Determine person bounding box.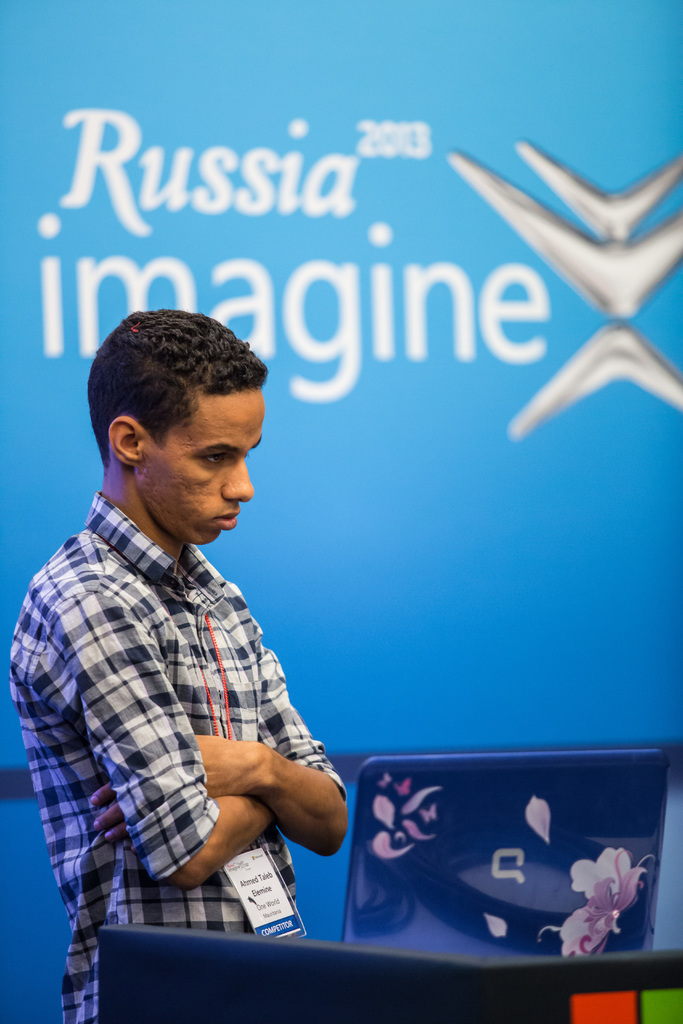
Determined: {"x1": 28, "y1": 278, "x2": 372, "y2": 971}.
